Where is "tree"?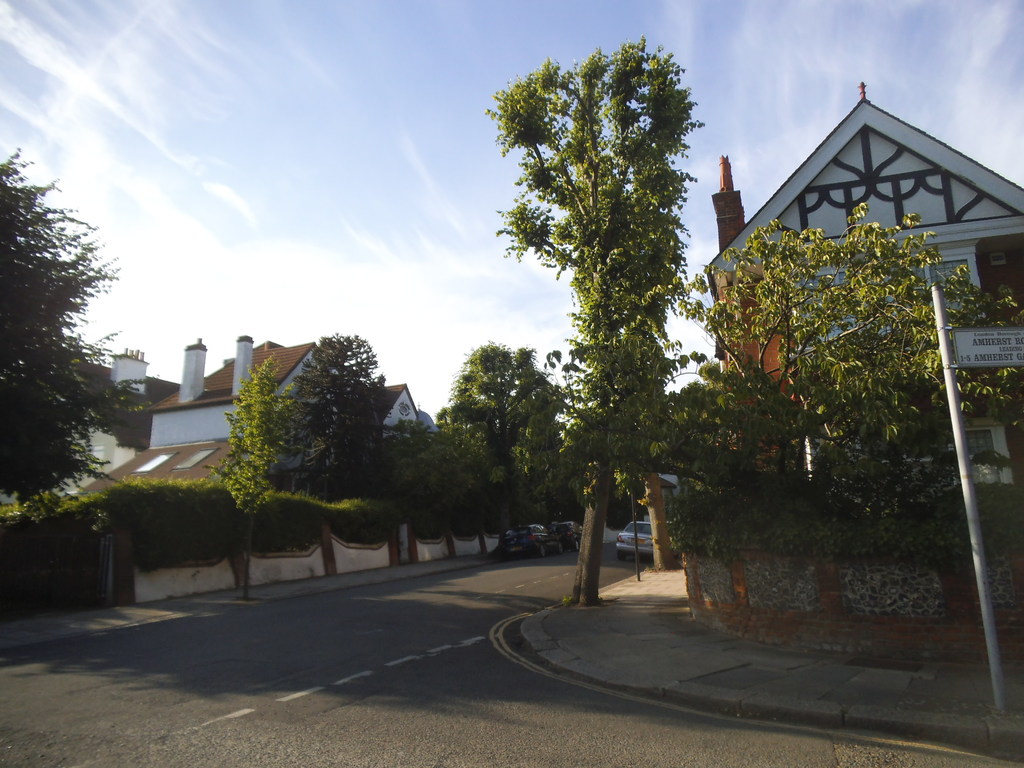
287 333 393 503.
